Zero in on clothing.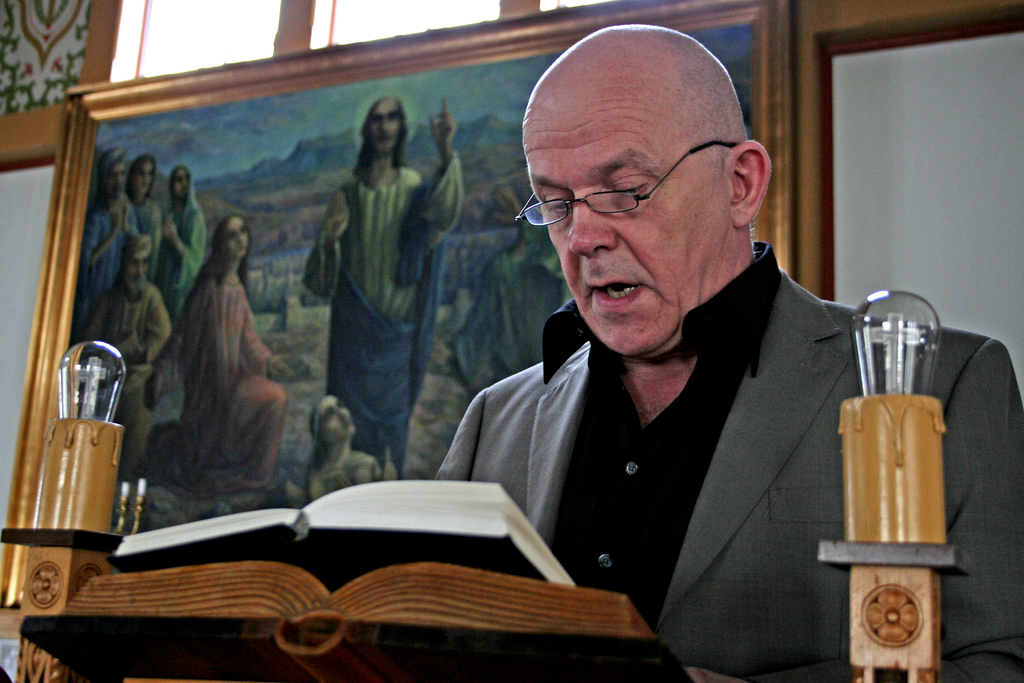
Zeroed in: <box>465,248,945,653</box>.
